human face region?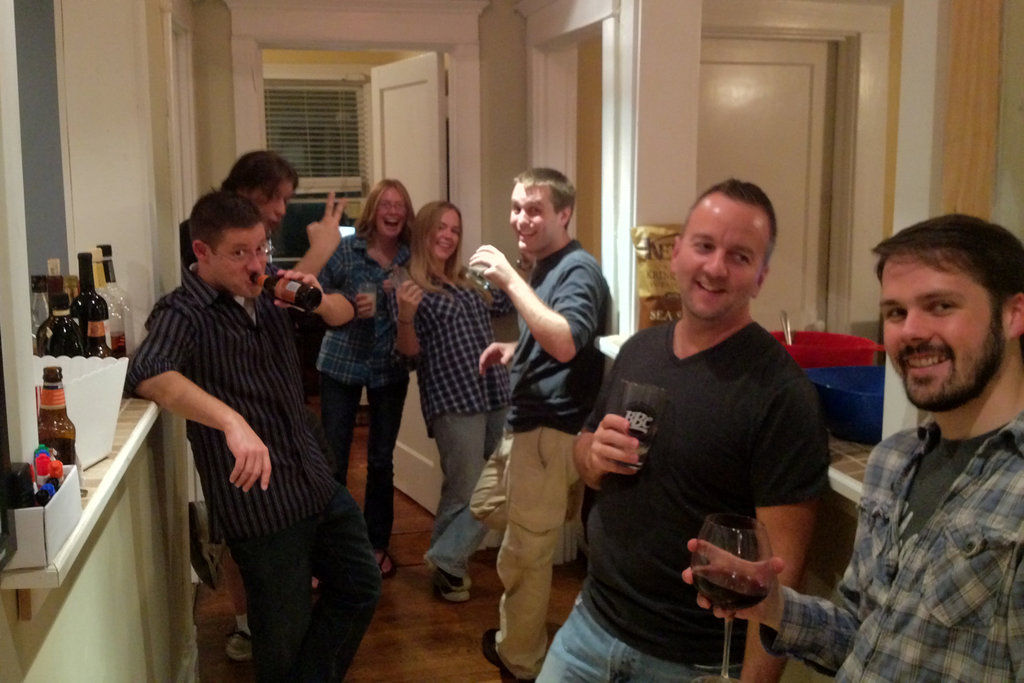
select_region(879, 255, 1003, 412)
